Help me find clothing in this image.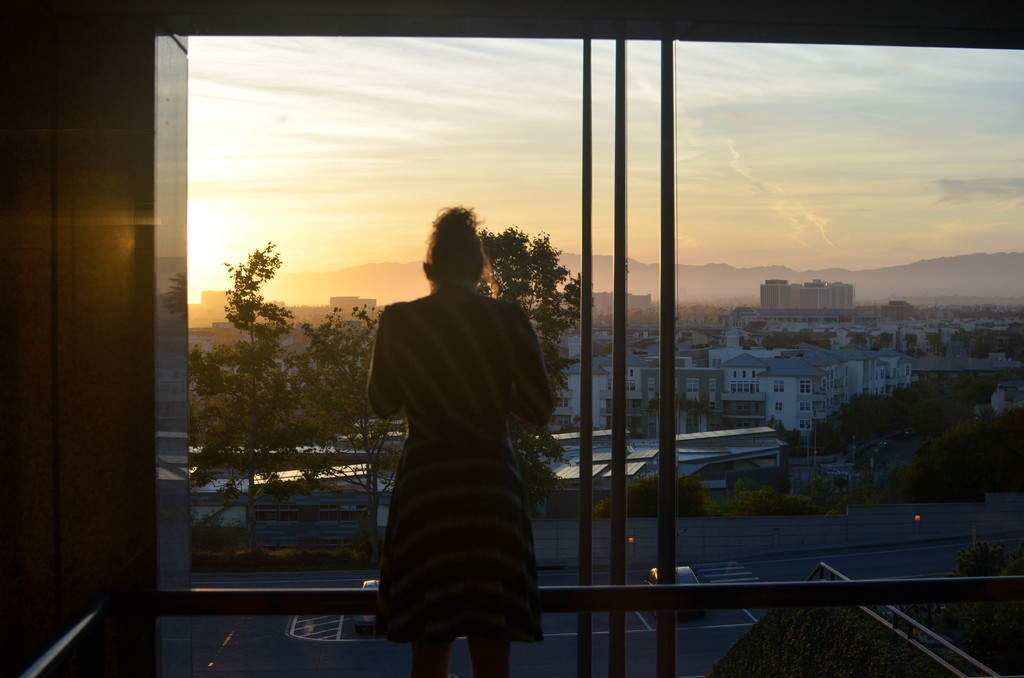
Found it: 356 234 552 659.
